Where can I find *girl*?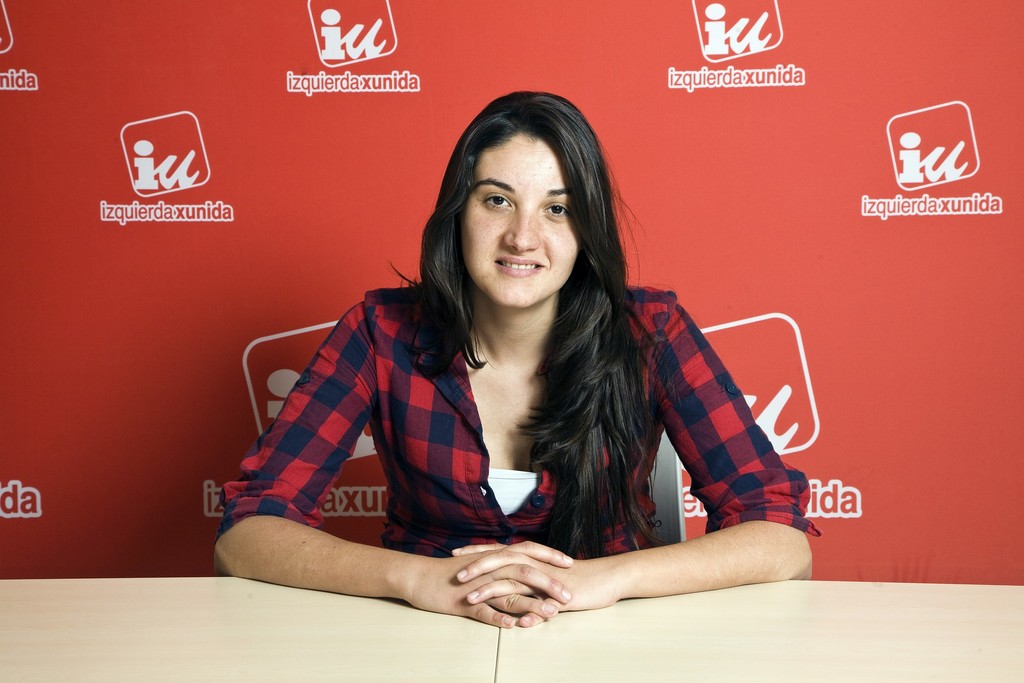
You can find it at (left=207, top=84, right=812, bottom=640).
